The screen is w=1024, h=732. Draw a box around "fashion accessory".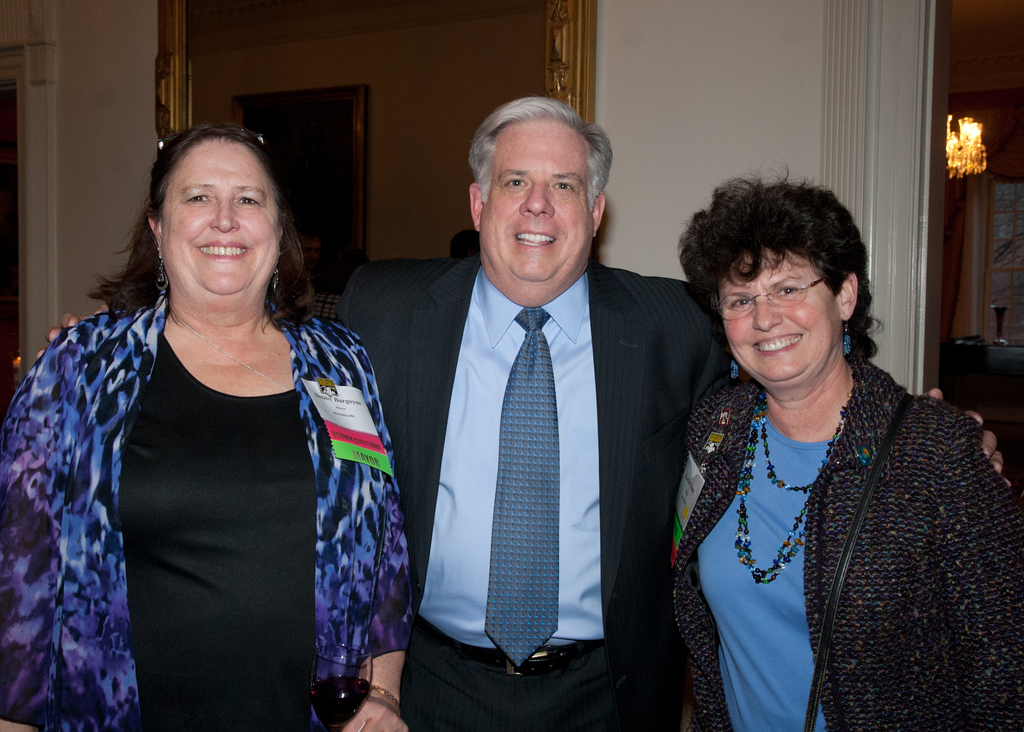
(481,307,559,665).
